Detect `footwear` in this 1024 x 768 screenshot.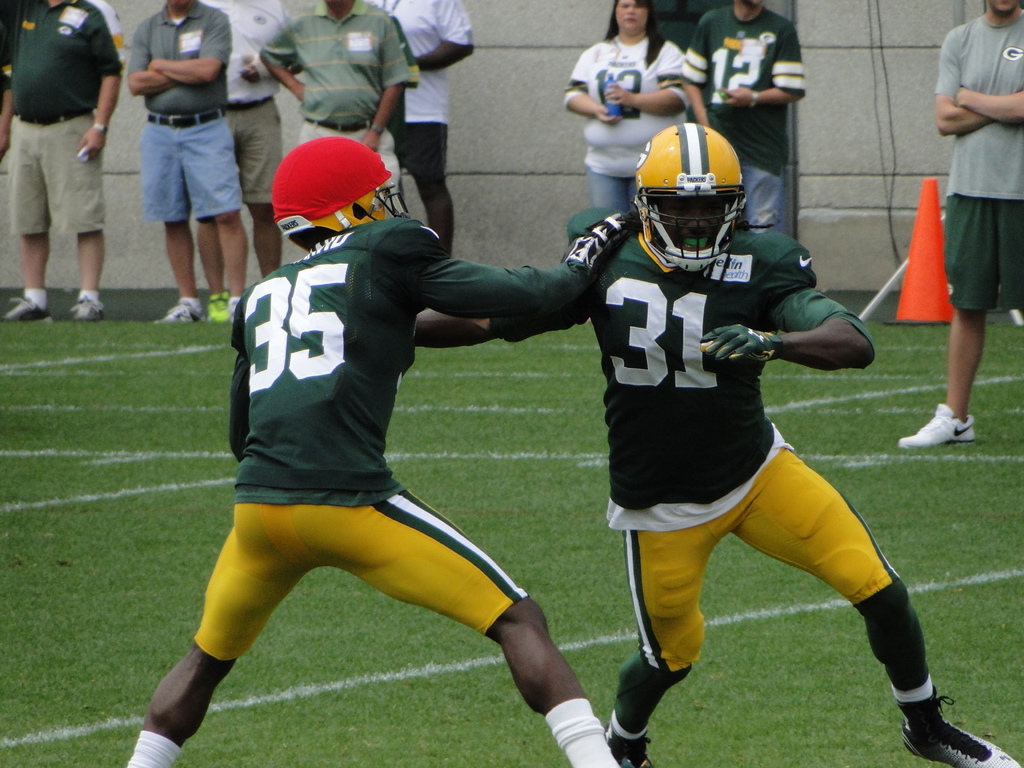
Detection: rect(602, 729, 660, 767).
